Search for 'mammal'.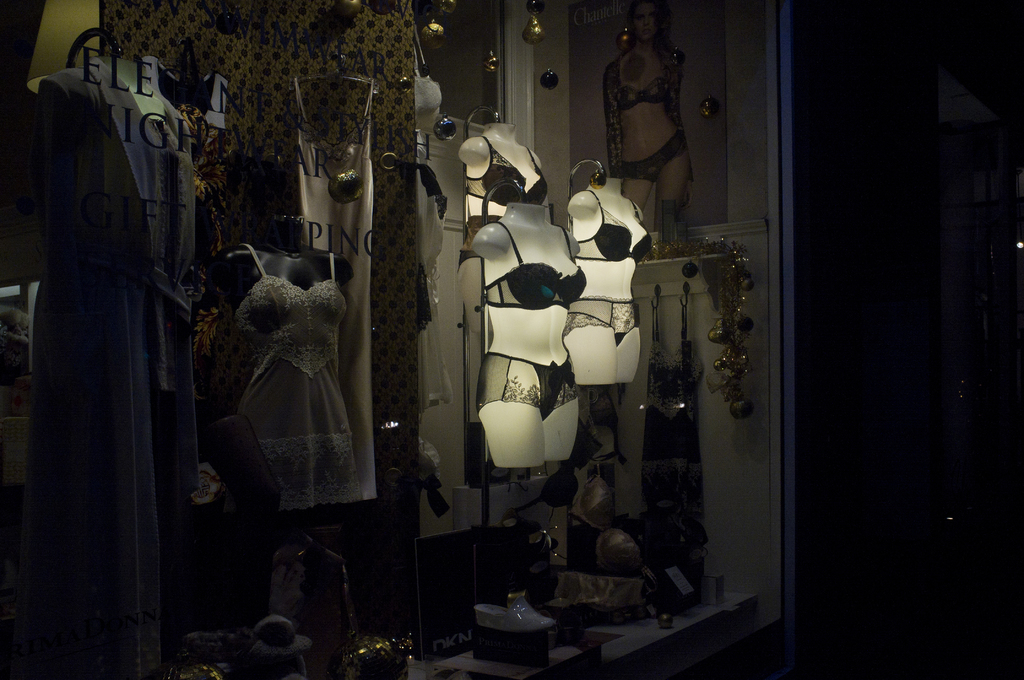
Found at x1=194, y1=236, x2=362, y2=537.
